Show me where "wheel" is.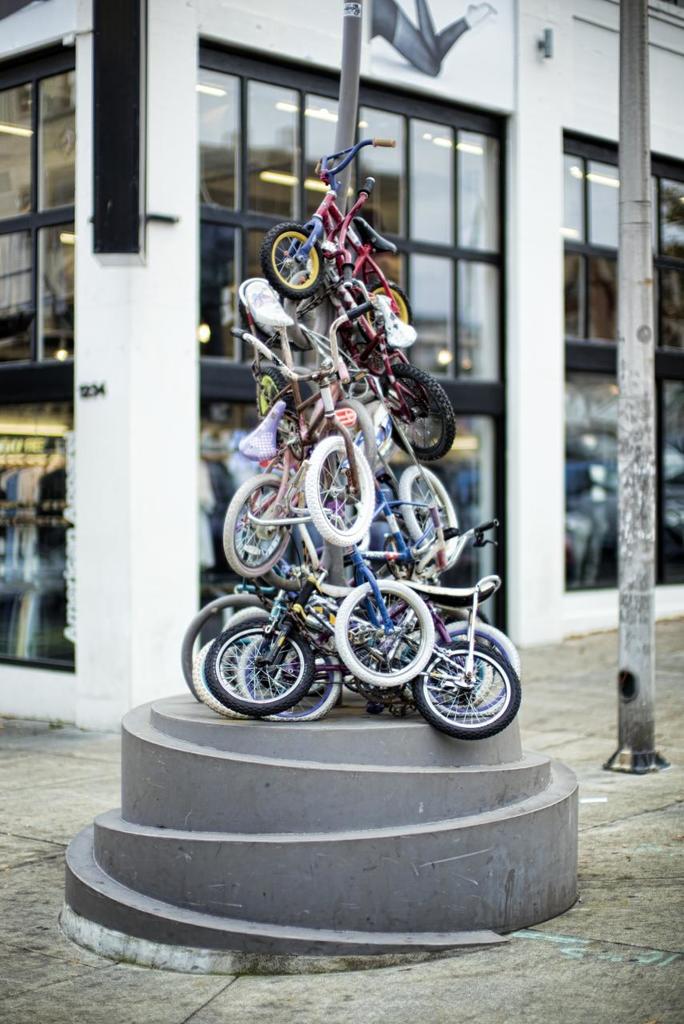
"wheel" is at bbox=(261, 225, 330, 308).
